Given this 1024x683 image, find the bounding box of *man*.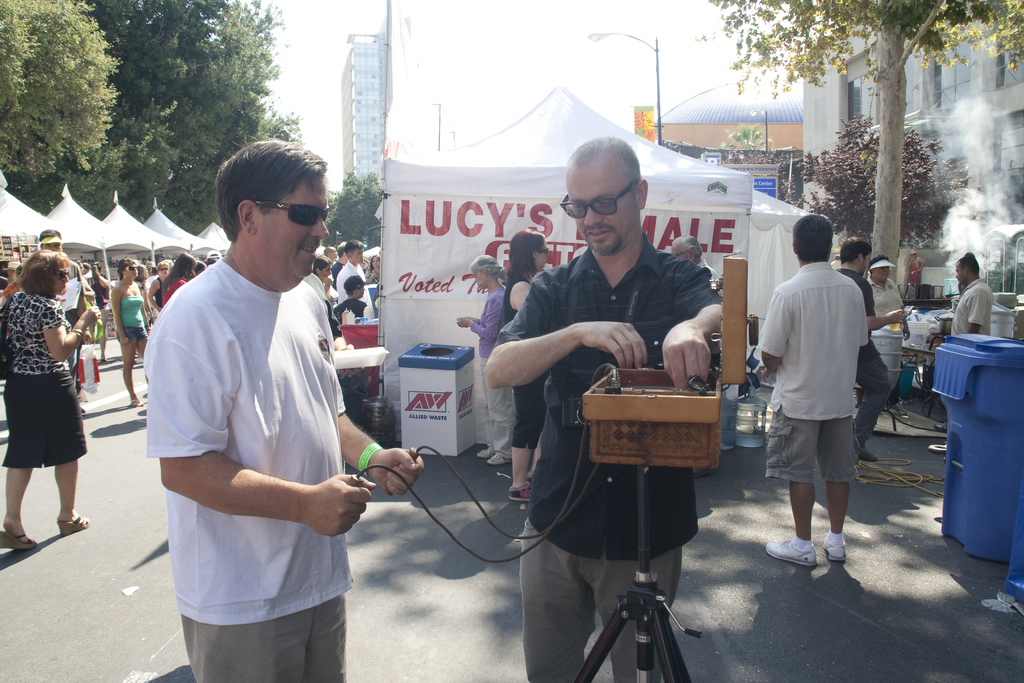
39:231:85:413.
